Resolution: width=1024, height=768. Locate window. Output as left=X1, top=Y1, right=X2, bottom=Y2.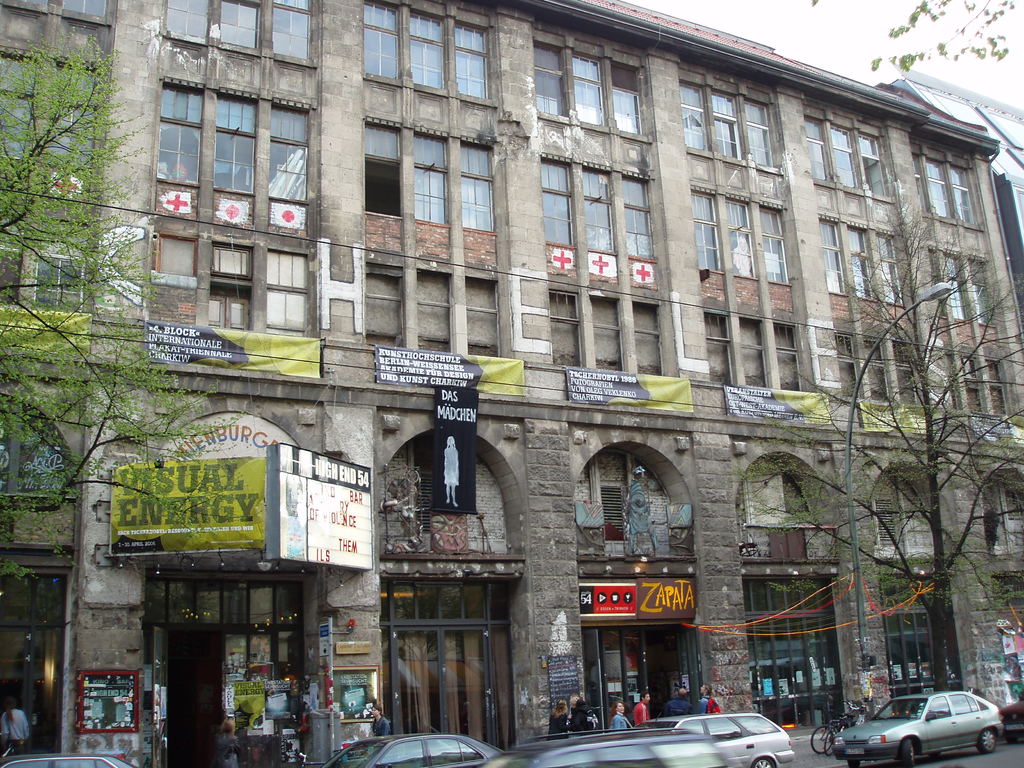
left=910, top=155, right=930, bottom=220.
